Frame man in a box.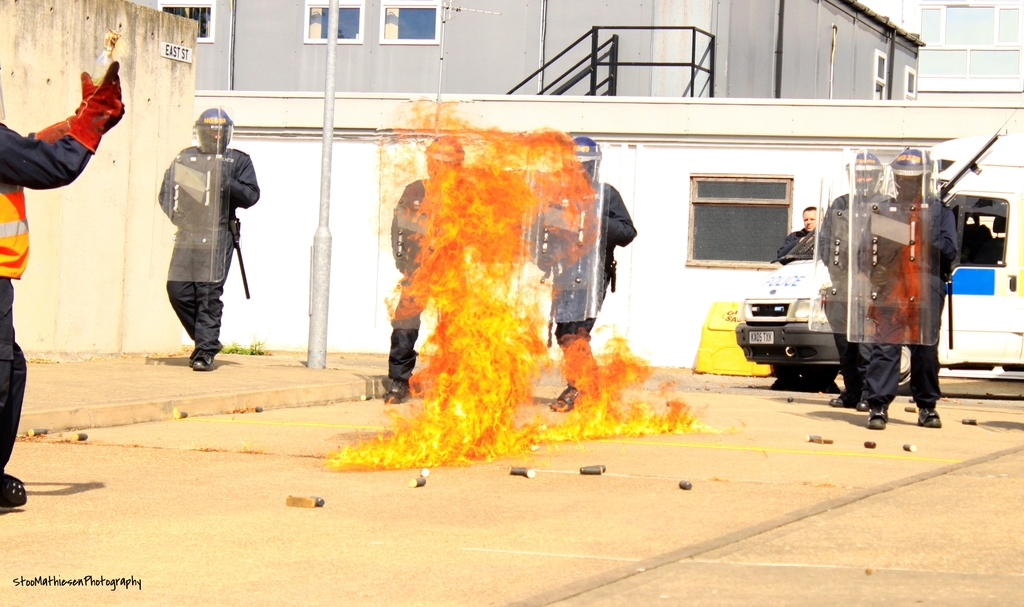
[539, 135, 636, 416].
